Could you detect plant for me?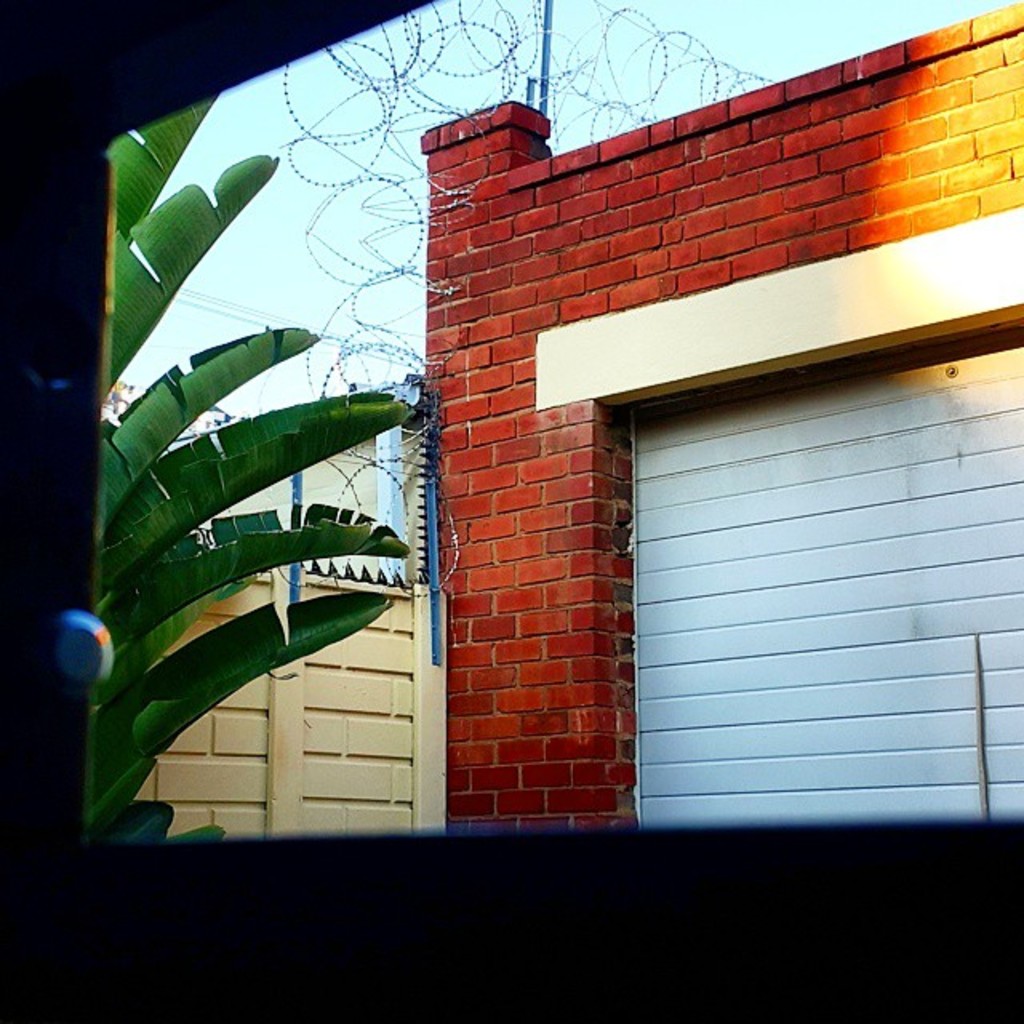
Detection result: {"x1": 101, "y1": 90, "x2": 421, "y2": 845}.
